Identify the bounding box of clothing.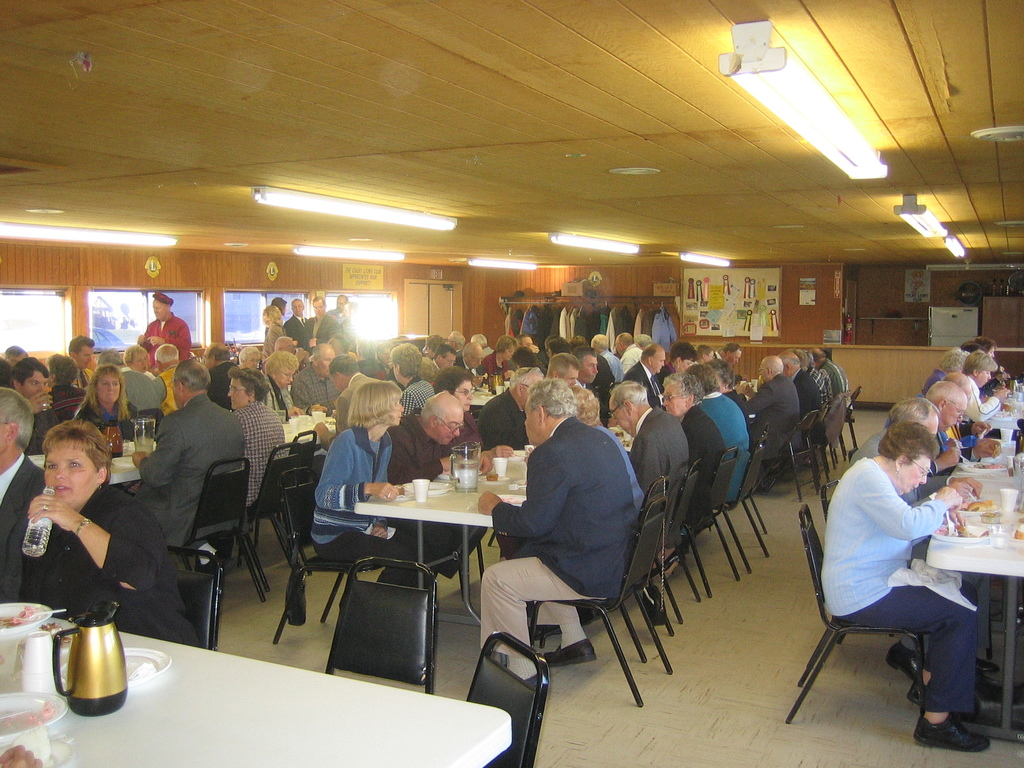
605, 308, 614, 340.
